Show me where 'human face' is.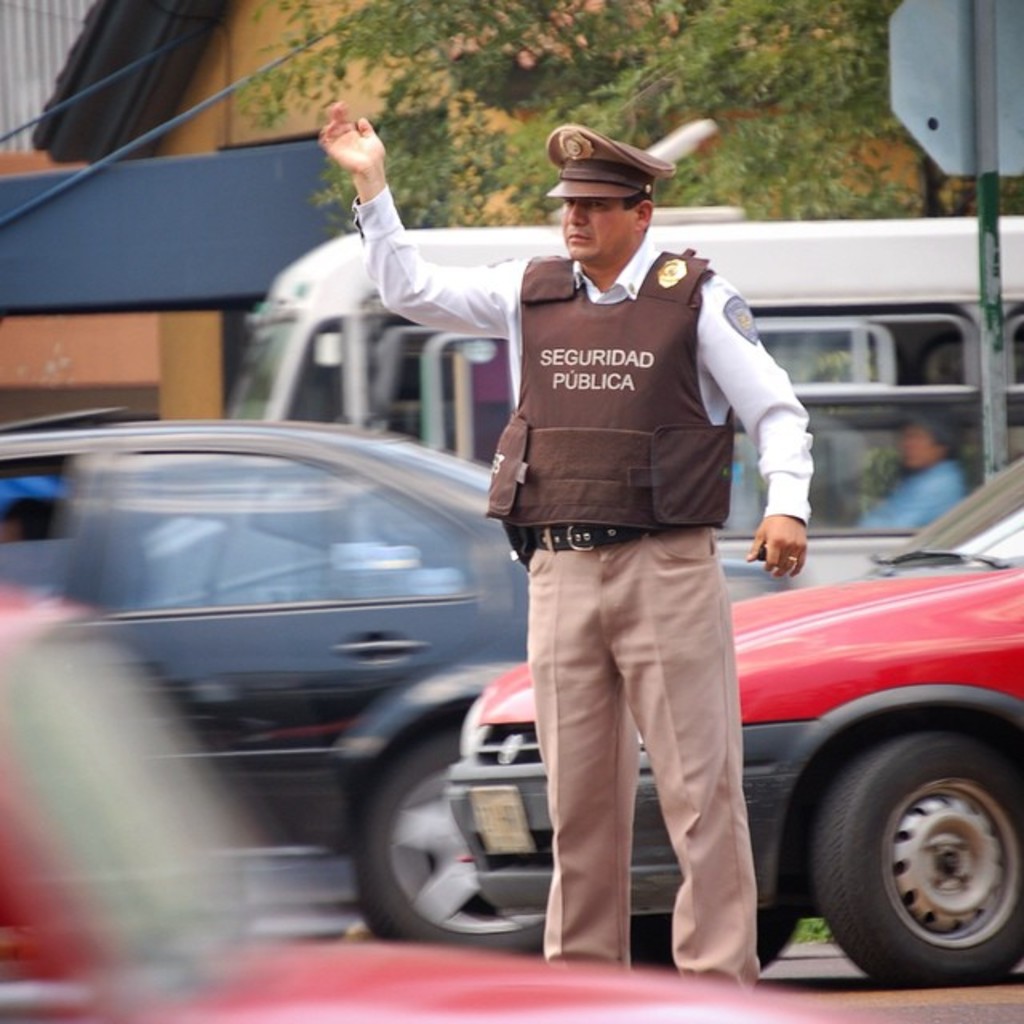
'human face' is at 560:198:634:262.
